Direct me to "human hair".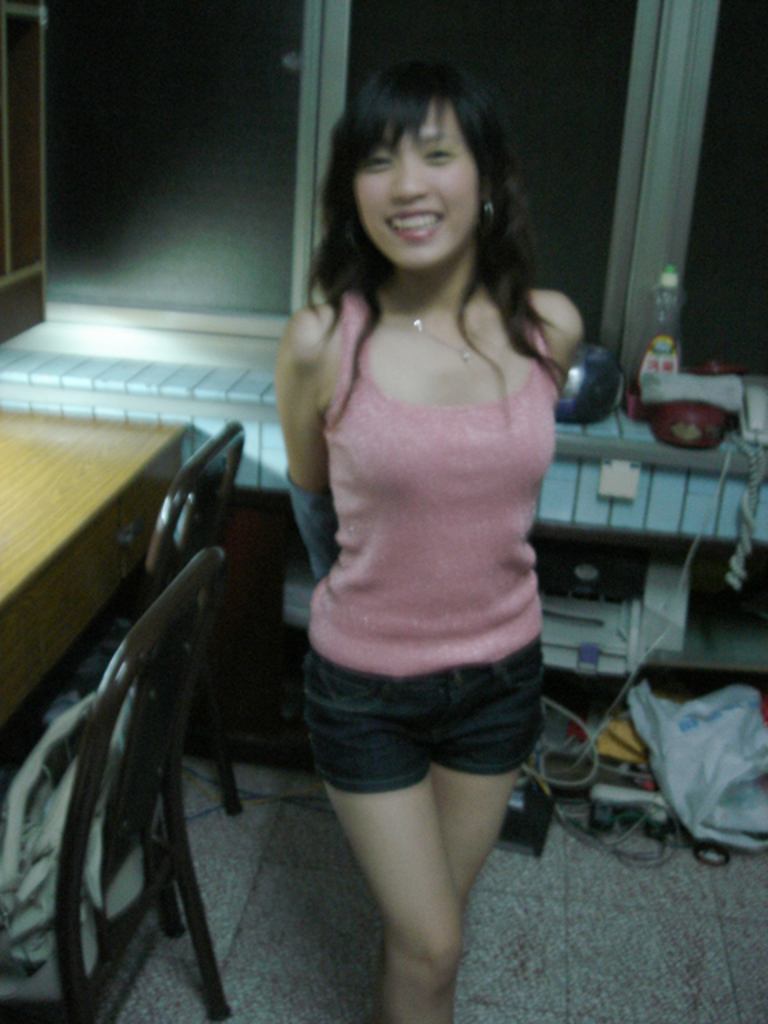
Direction: <box>309,67,558,398</box>.
